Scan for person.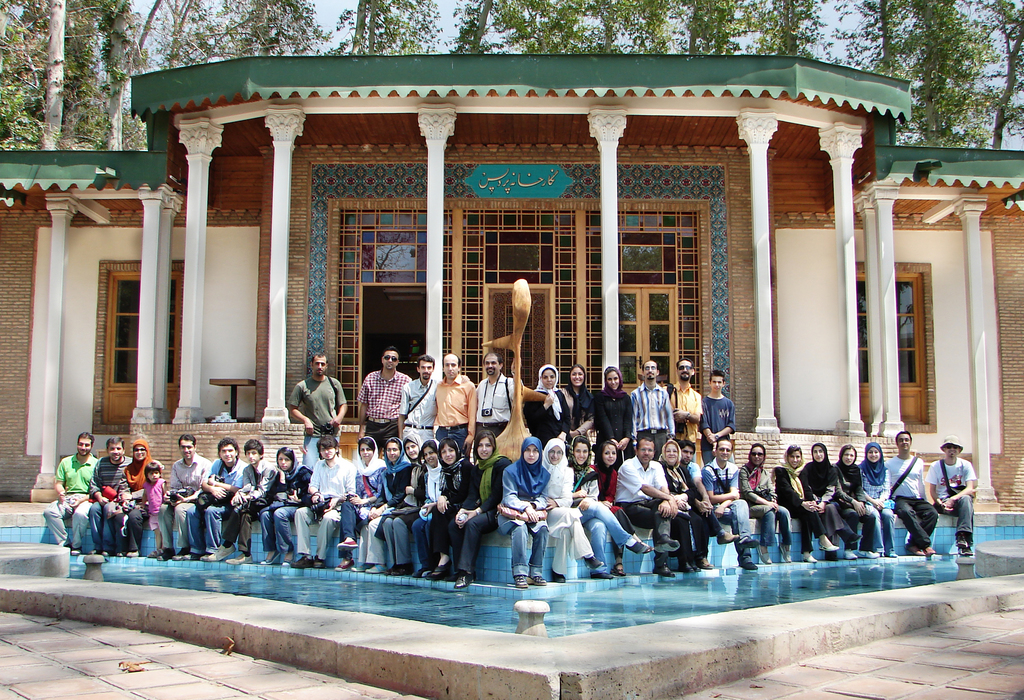
Scan result: left=259, top=450, right=307, bottom=564.
